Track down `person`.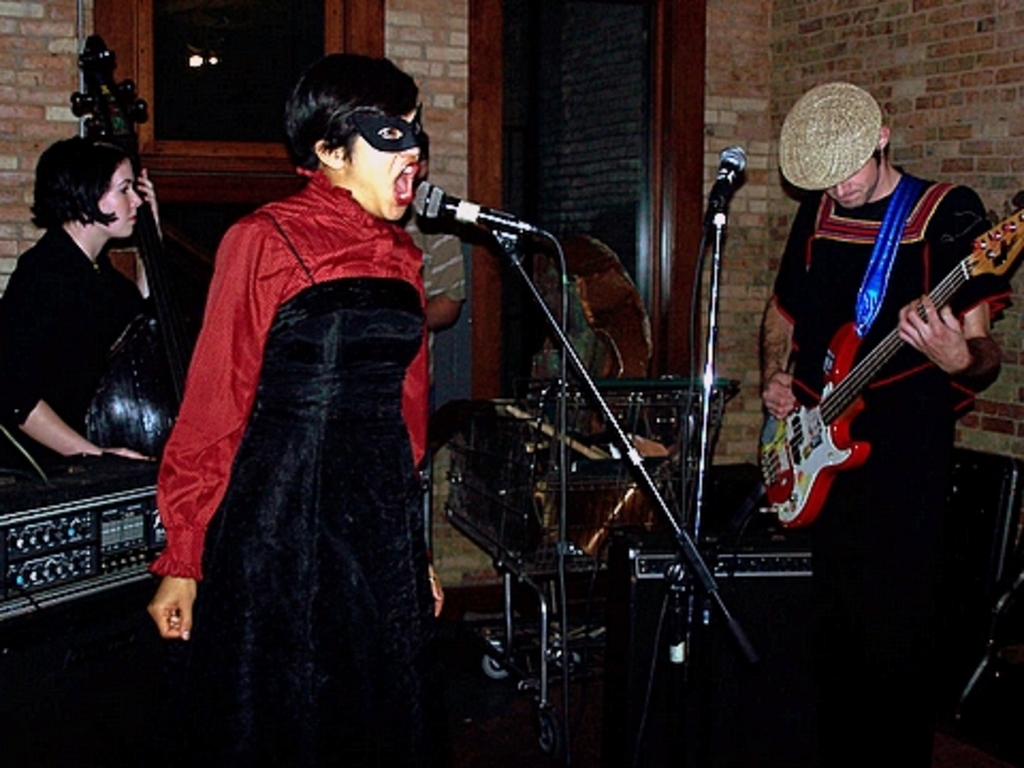
Tracked to Rect(762, 70, 1009, 766).
